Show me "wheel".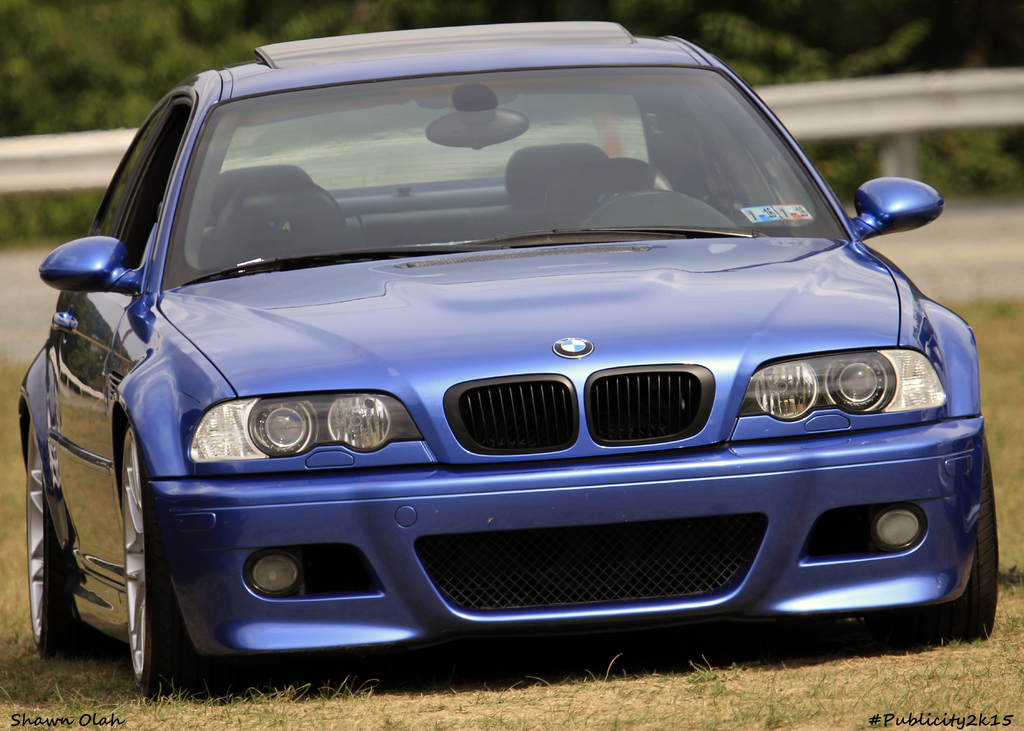
"wheel" is here: {"x1": 916, "y1": 431, "x2": 999, "y2": 645}.
